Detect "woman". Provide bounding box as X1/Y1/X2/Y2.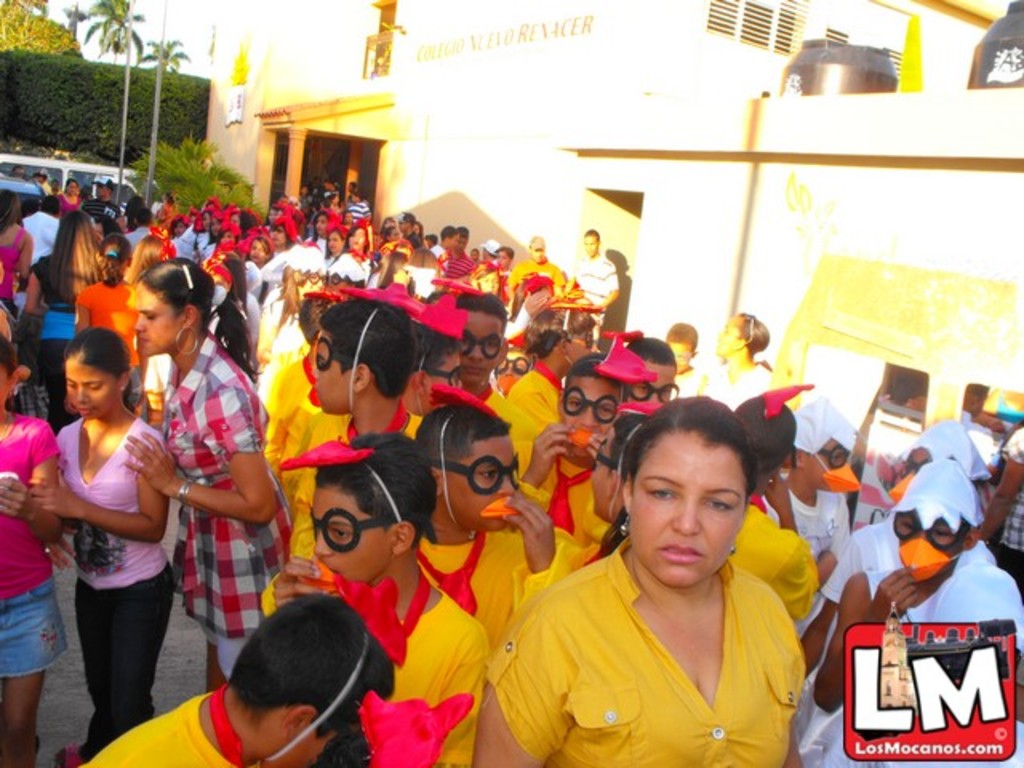
125/237/170/283.
